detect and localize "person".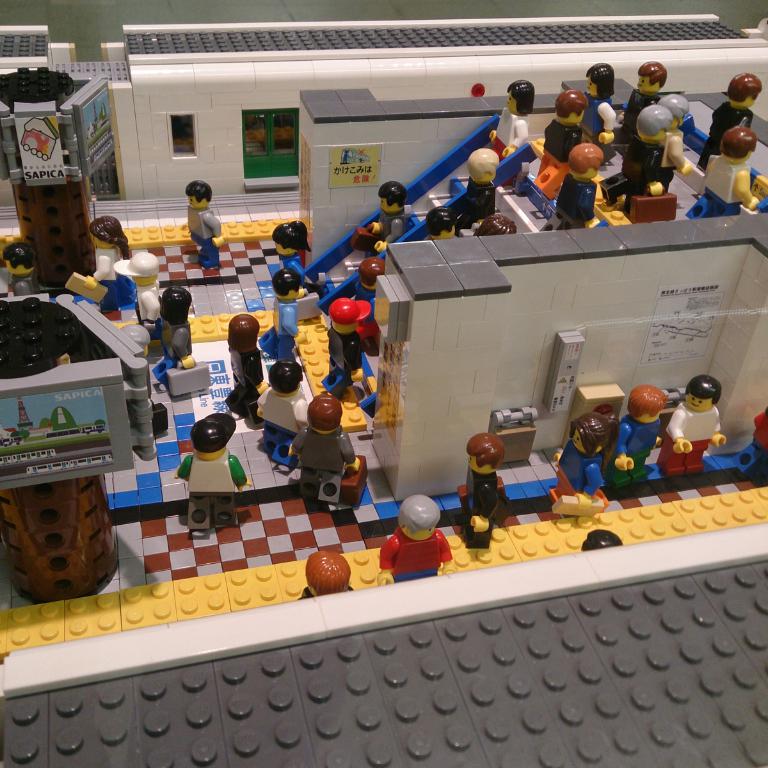
Localized at {"x1": 151, "y1": 289, "x2": 198, "y2": 383}.
